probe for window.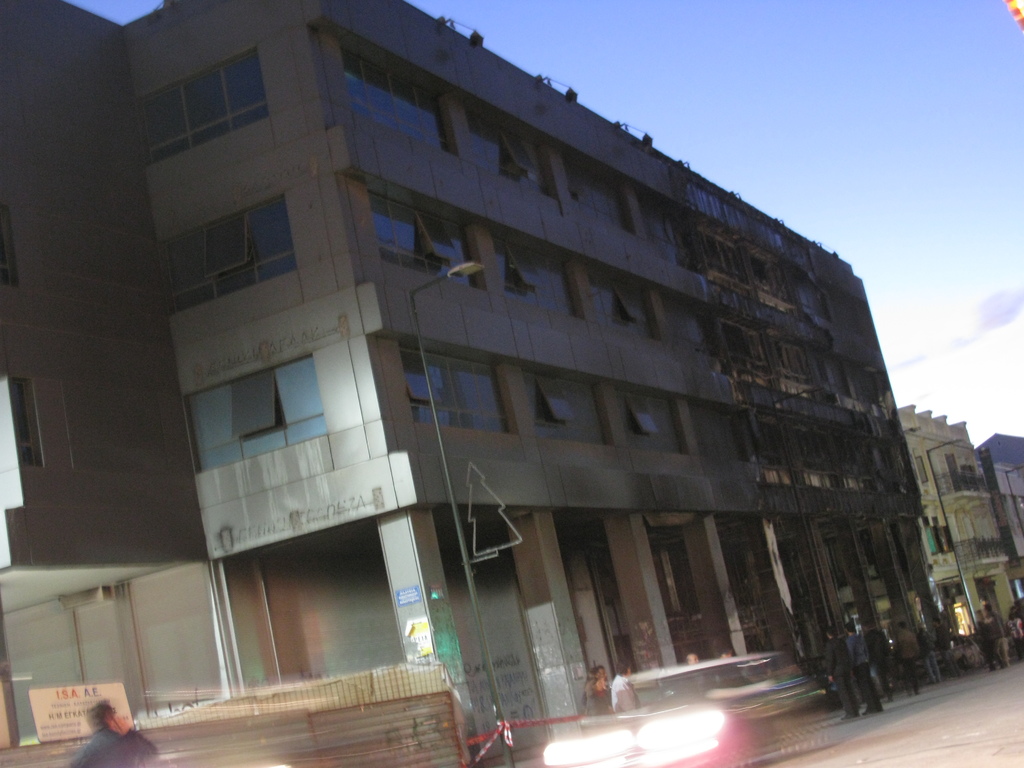
Probe result: <box>362,195,486,298</box>.
